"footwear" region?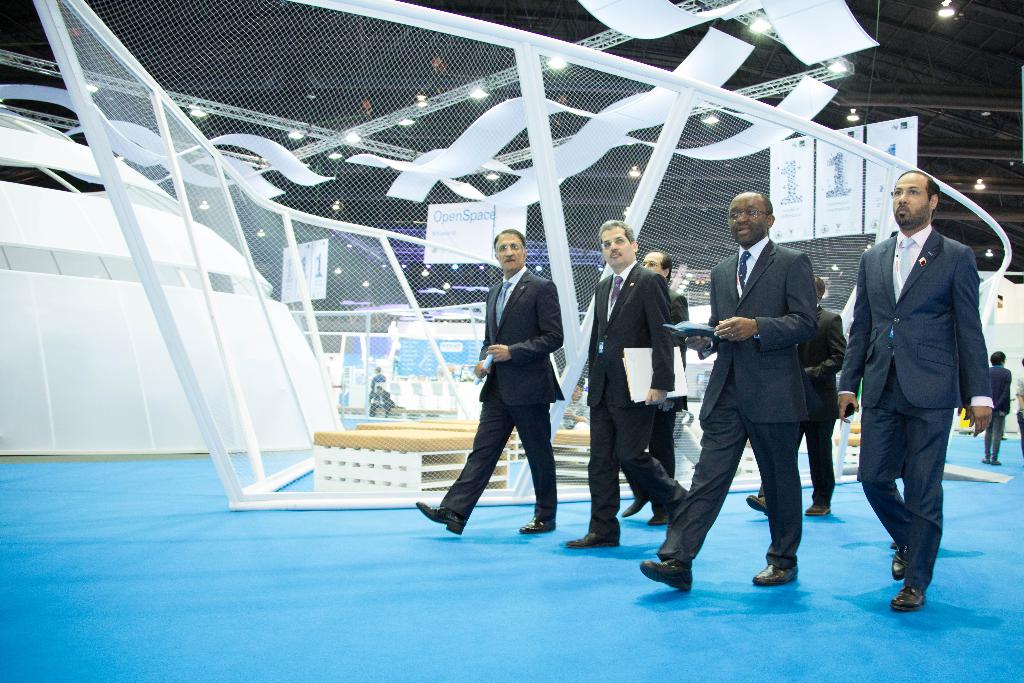
<region>756, 559, 796, 585</region>
